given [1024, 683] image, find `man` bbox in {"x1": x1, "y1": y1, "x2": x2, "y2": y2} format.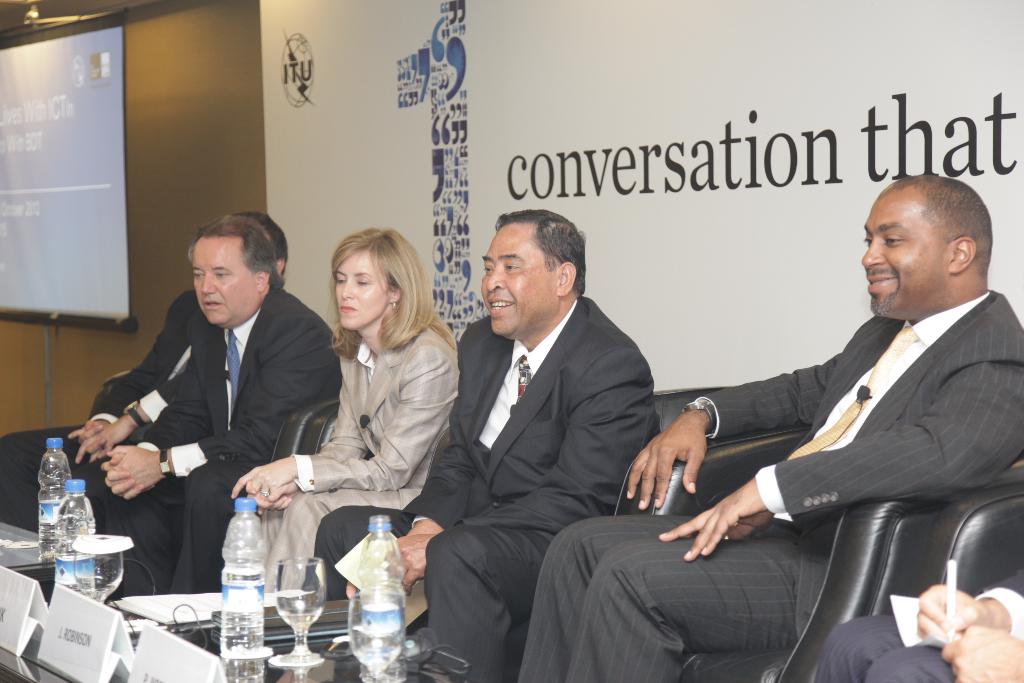
{"x1": 69, "y1": 212, "x2": 339, "y2": 607}.
